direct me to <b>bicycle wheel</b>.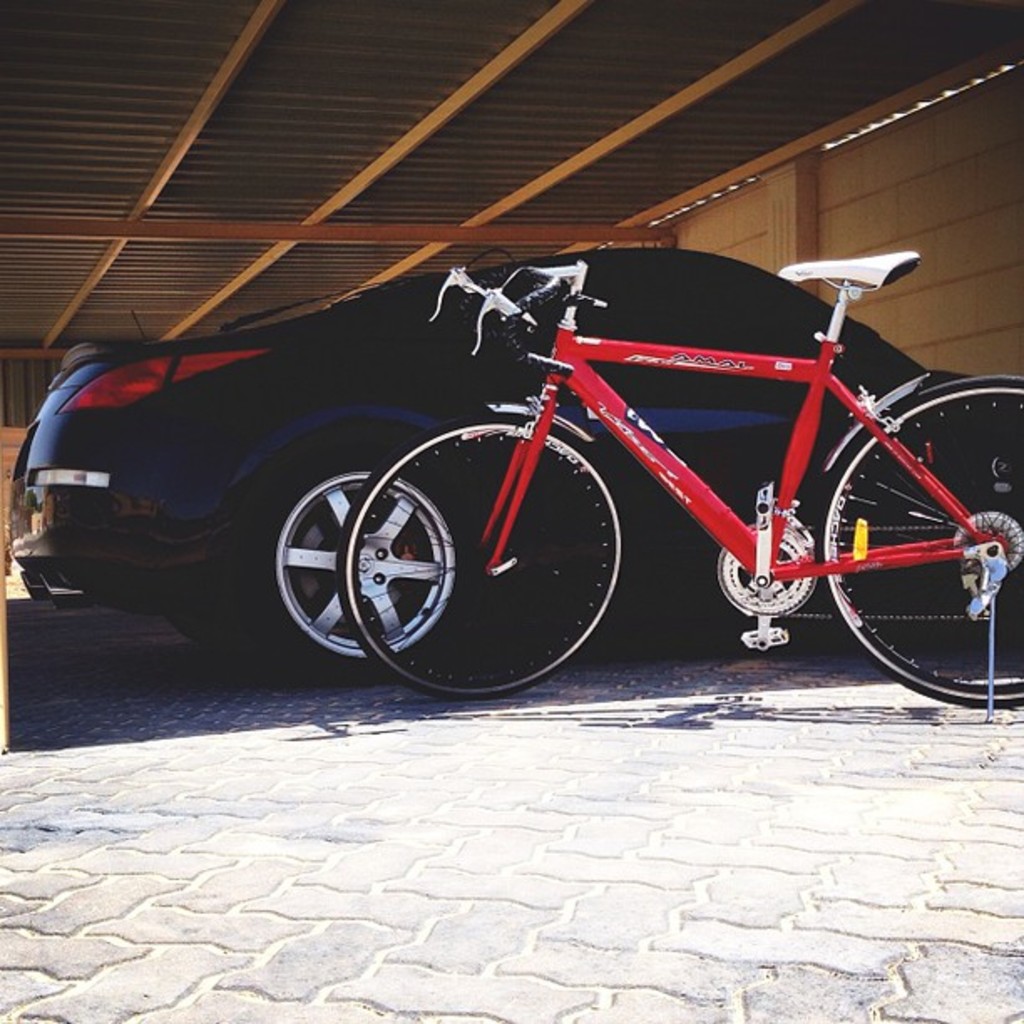
Direction: region(815, 368, 1022, 714).
